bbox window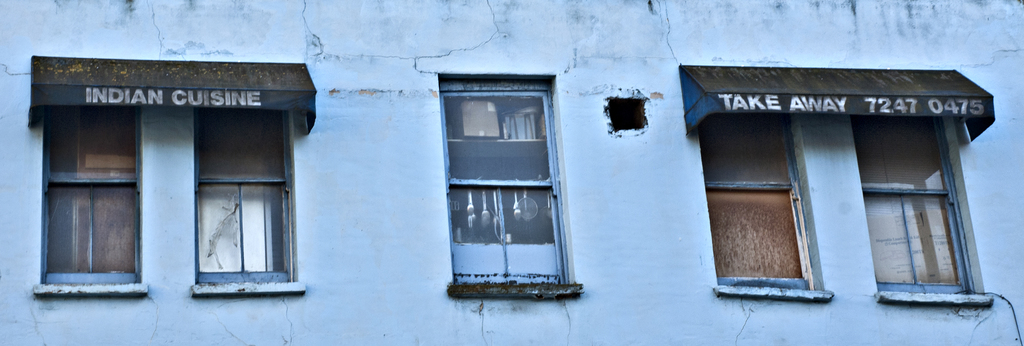
x1=43, y1=101, x2=136, y2=287
